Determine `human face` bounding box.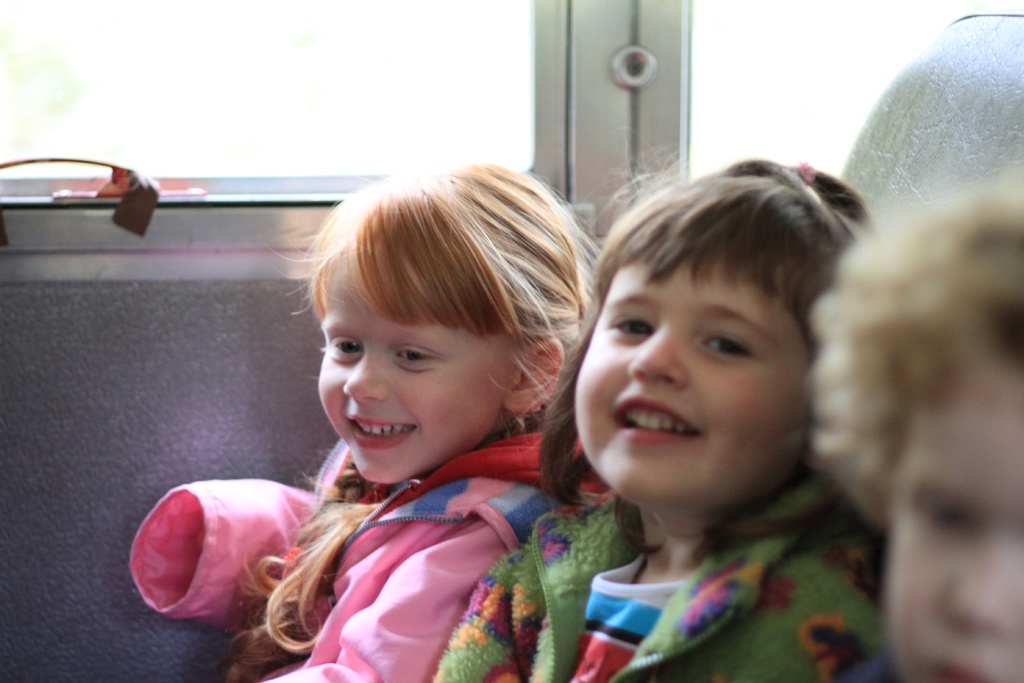
Determined: [888, 372, 1023, 682].
